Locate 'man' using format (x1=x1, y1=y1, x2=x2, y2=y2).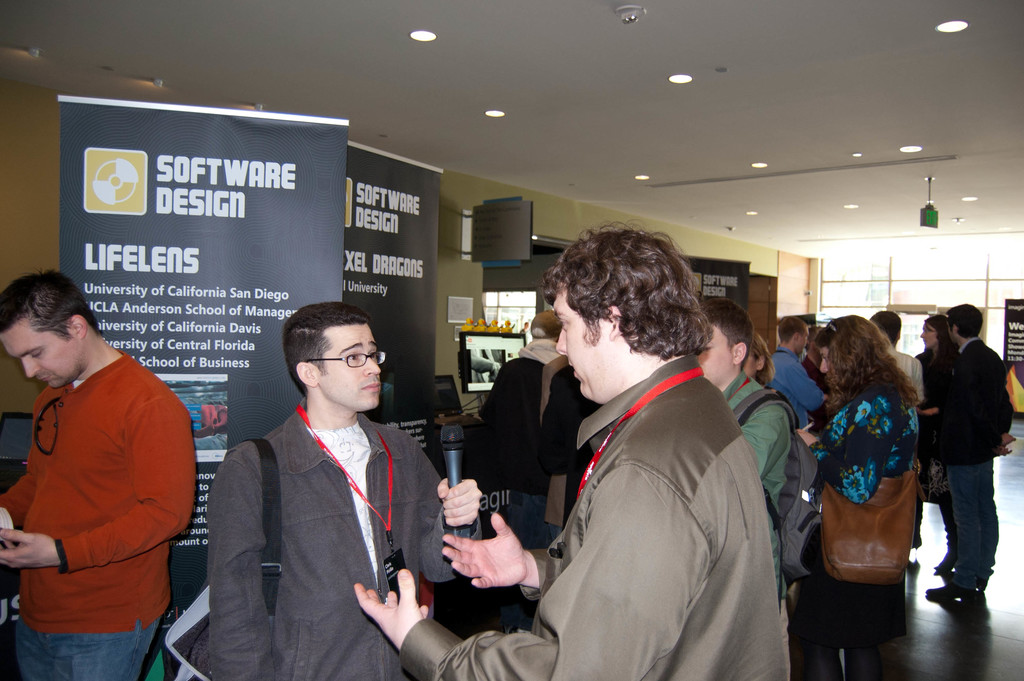
(x1=695, y1=293, x2=795, y2=555).
